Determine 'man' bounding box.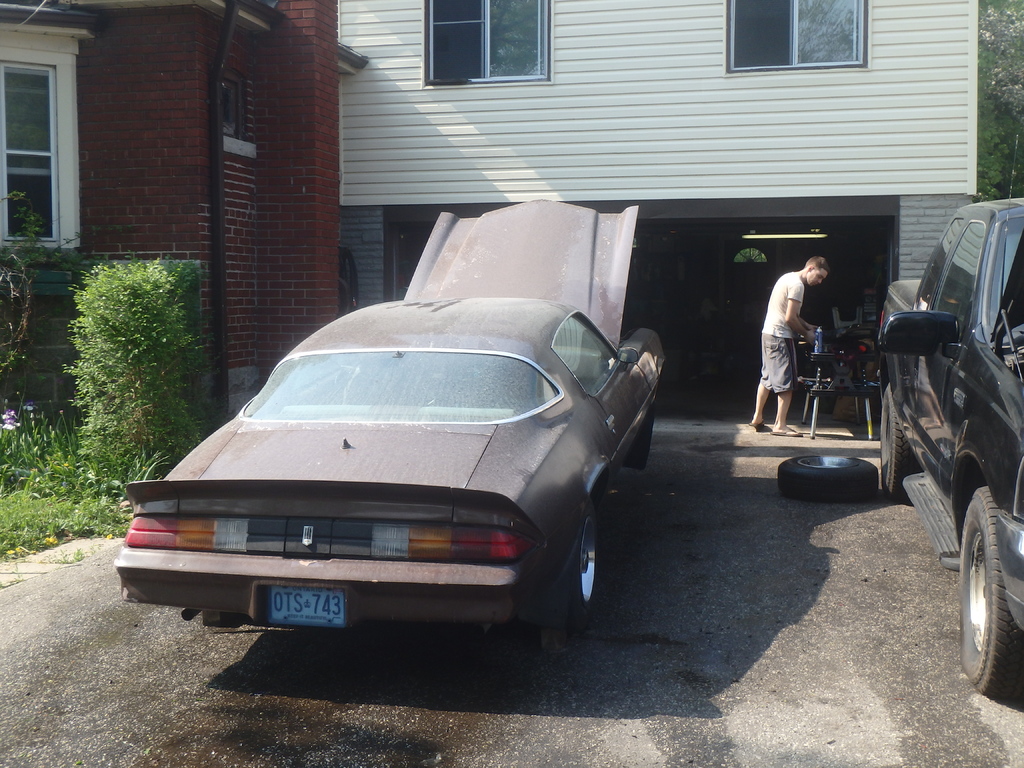
Determined: [left=758, top=255, right=850, bottom=445].
